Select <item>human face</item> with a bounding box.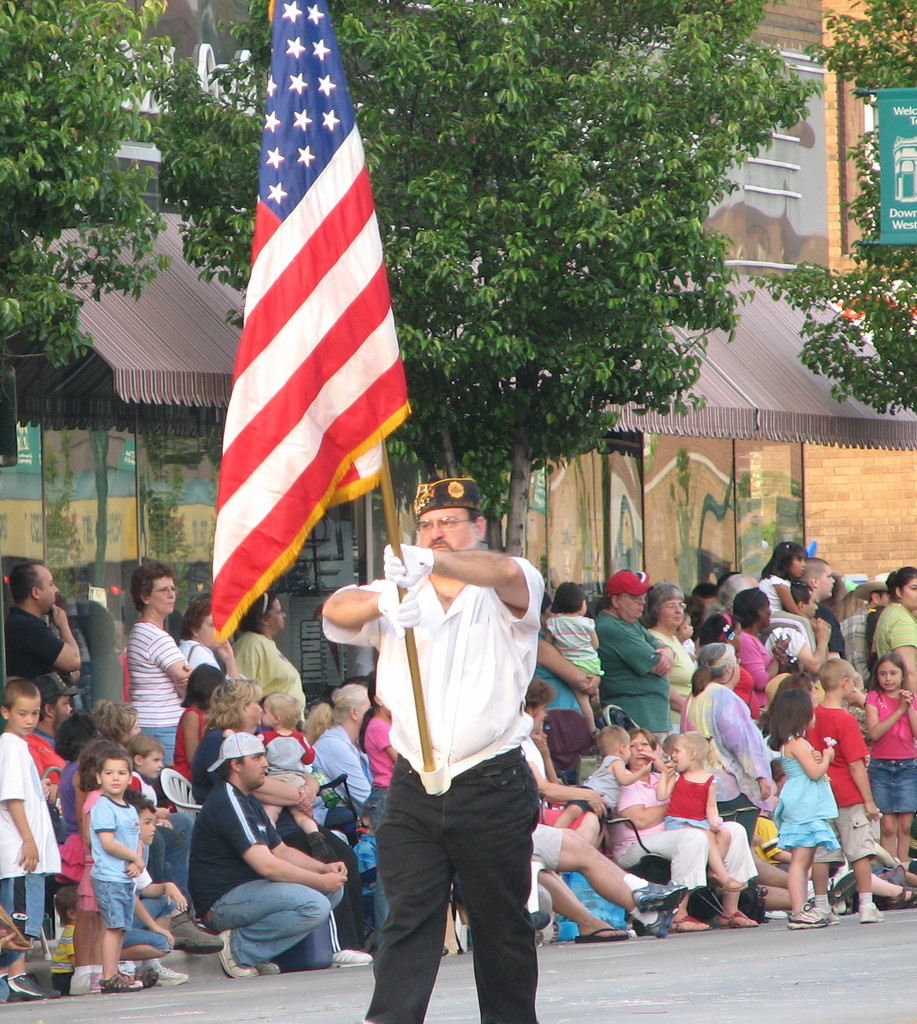
box=[140, 749, 163, 780].
